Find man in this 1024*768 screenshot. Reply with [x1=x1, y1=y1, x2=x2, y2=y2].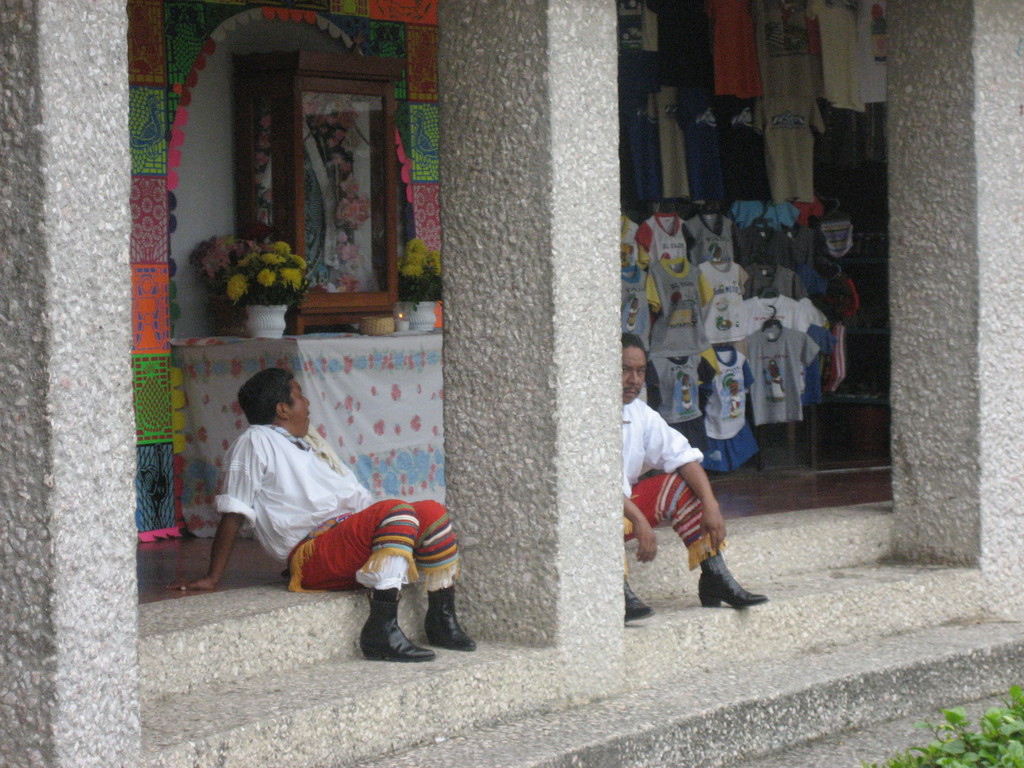
[x1=624, y1=331, x2=768, y2=623].
